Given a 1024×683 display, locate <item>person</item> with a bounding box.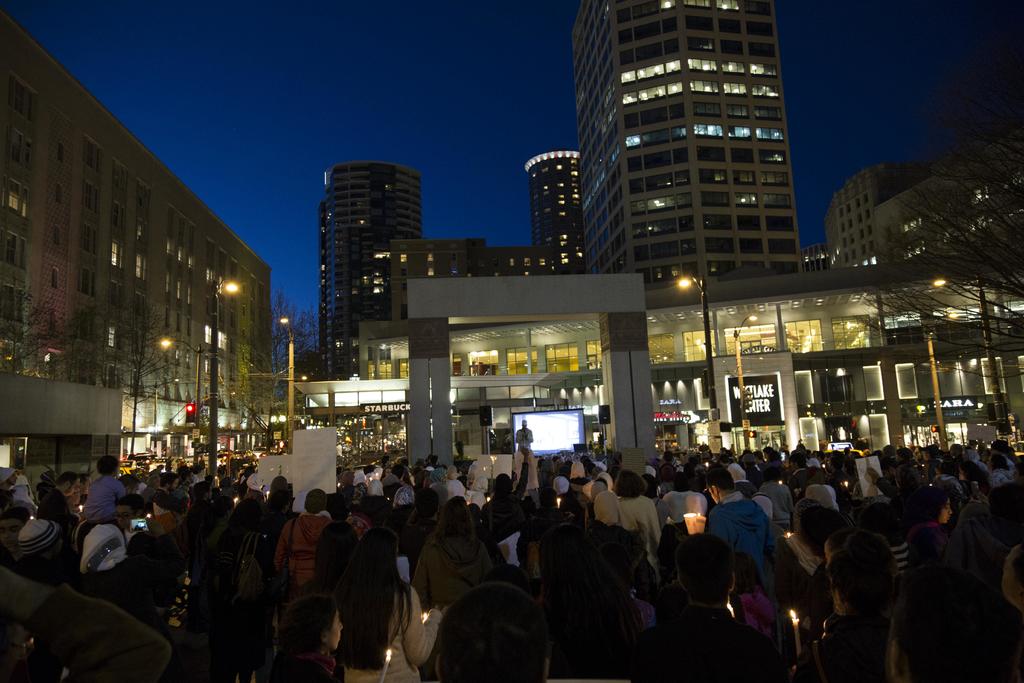
Located: rect(261, 593, 346, 677).
